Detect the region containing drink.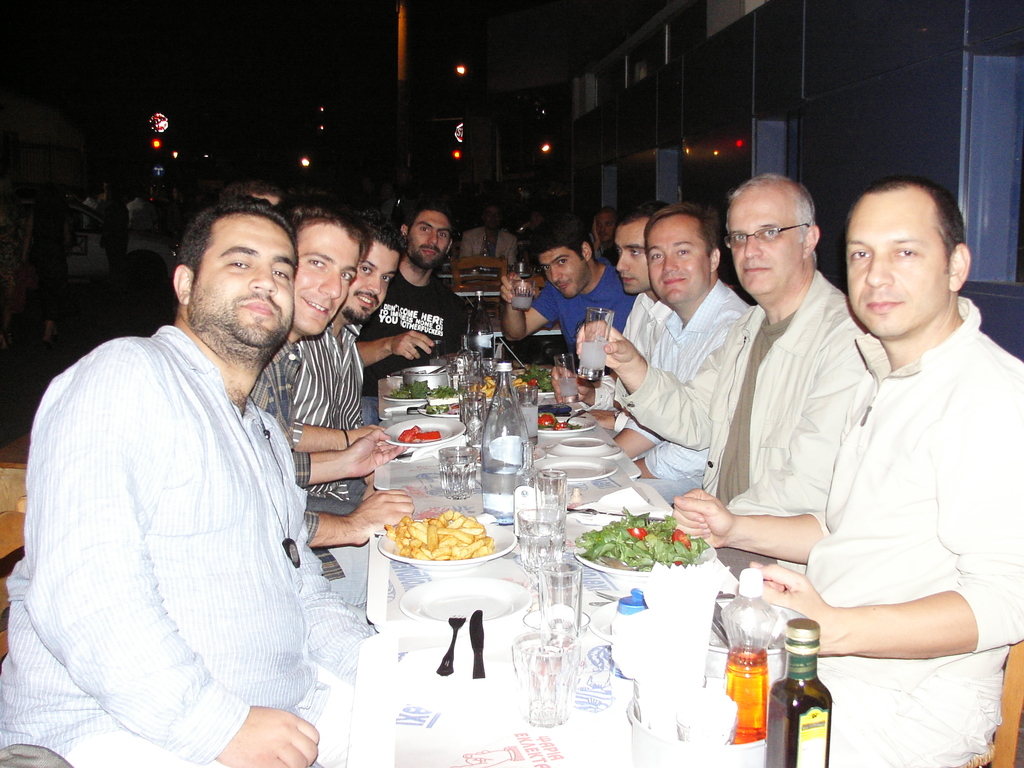
bbox(579, 339, 609, 372).
